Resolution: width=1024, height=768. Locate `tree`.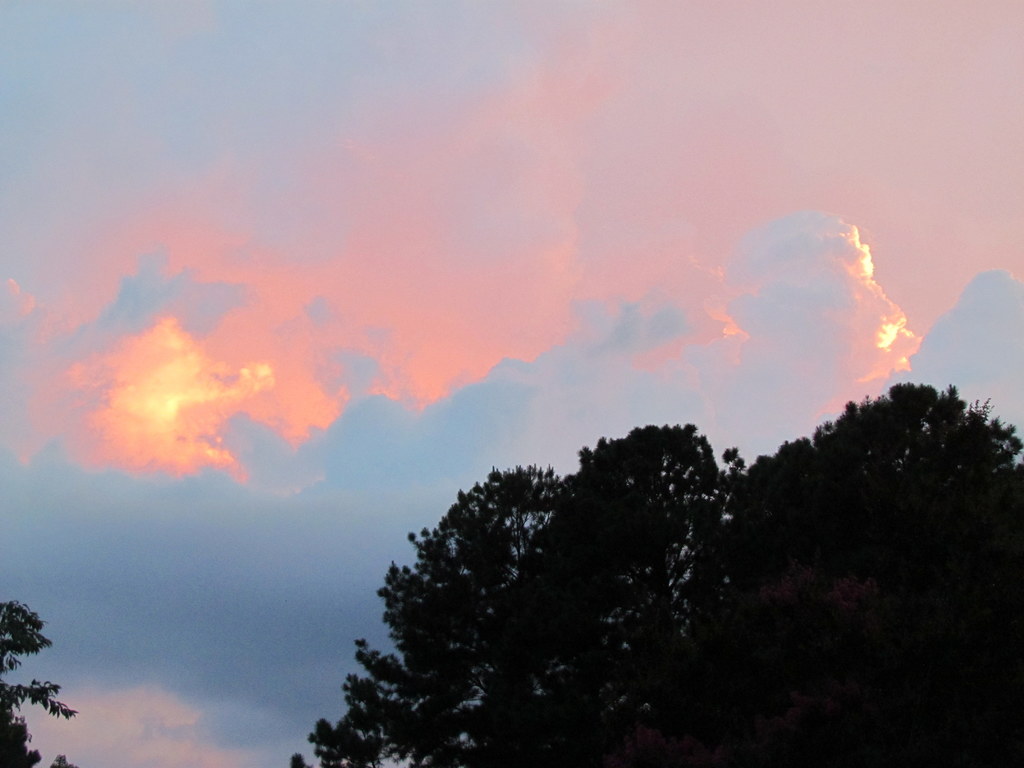
box(292, 383, 1023, 767).
